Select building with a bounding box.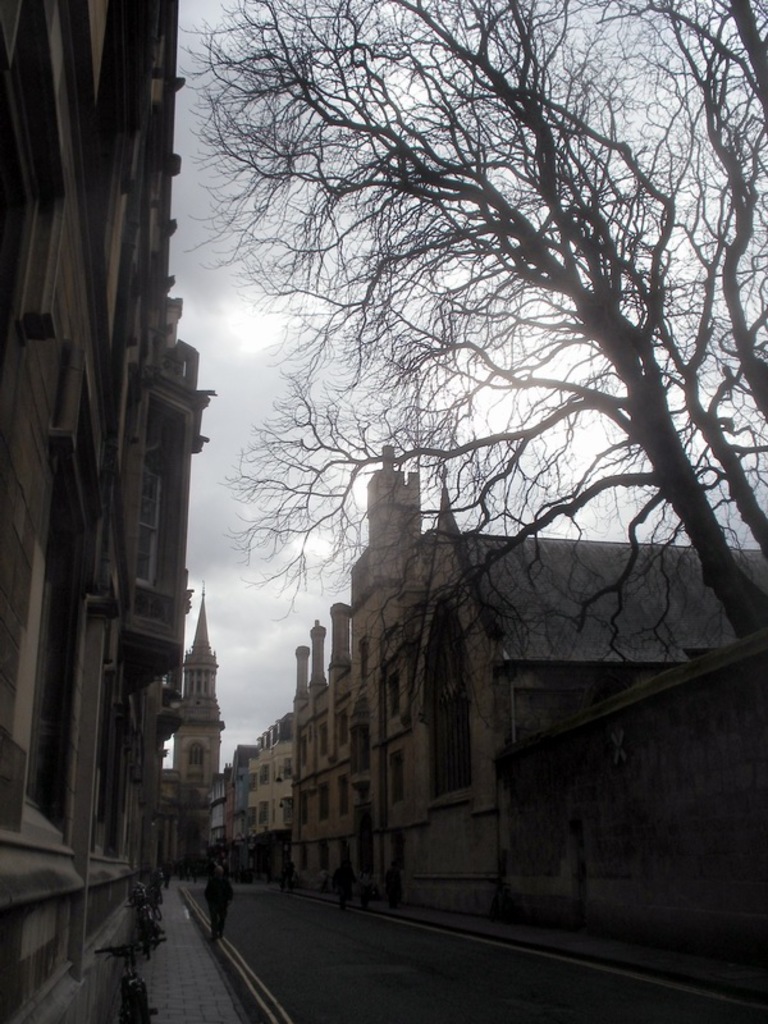
(left=280, top=472, right=764, bottom=902).
